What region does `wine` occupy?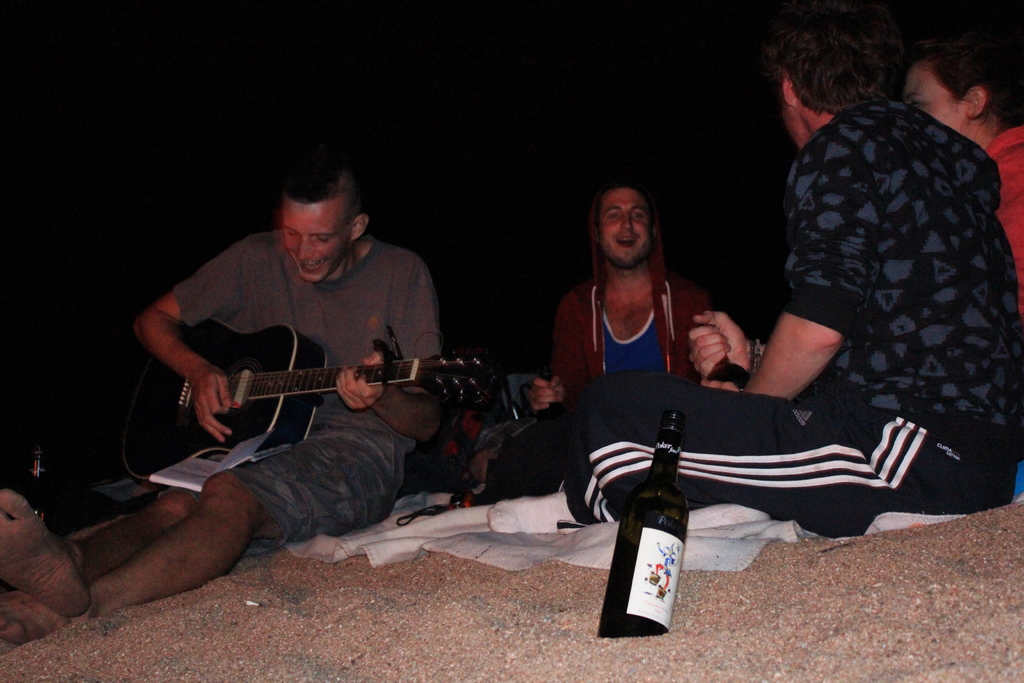
(x1=705, y1=325, x2=751, y2=388).
